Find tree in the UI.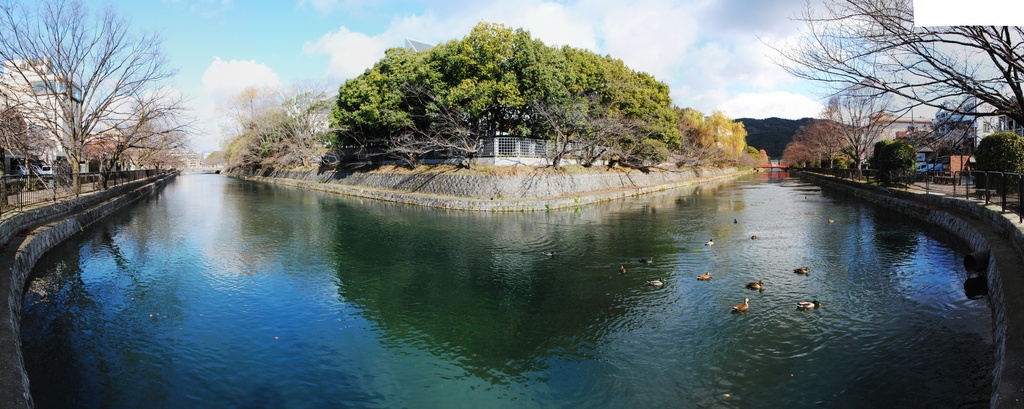
UI element at box=[829, 98, 899, 166].
